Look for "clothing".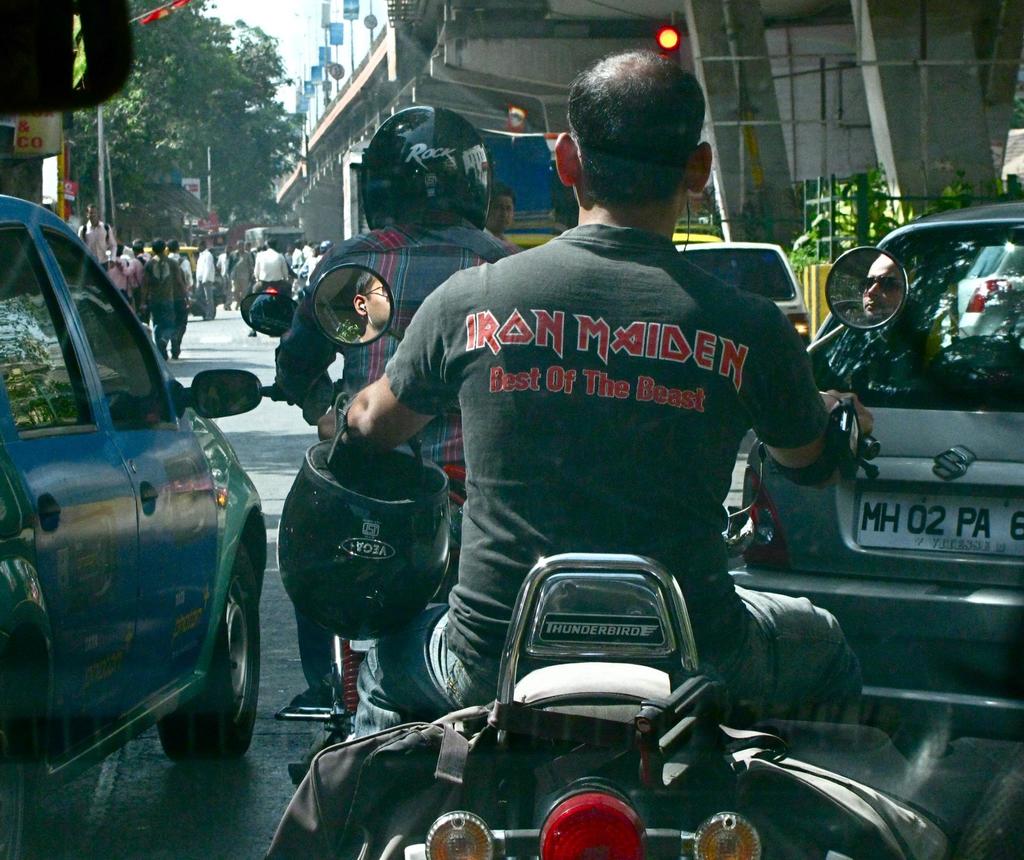
Found: (x1=397, y1=249, x2=868, y2=758).
